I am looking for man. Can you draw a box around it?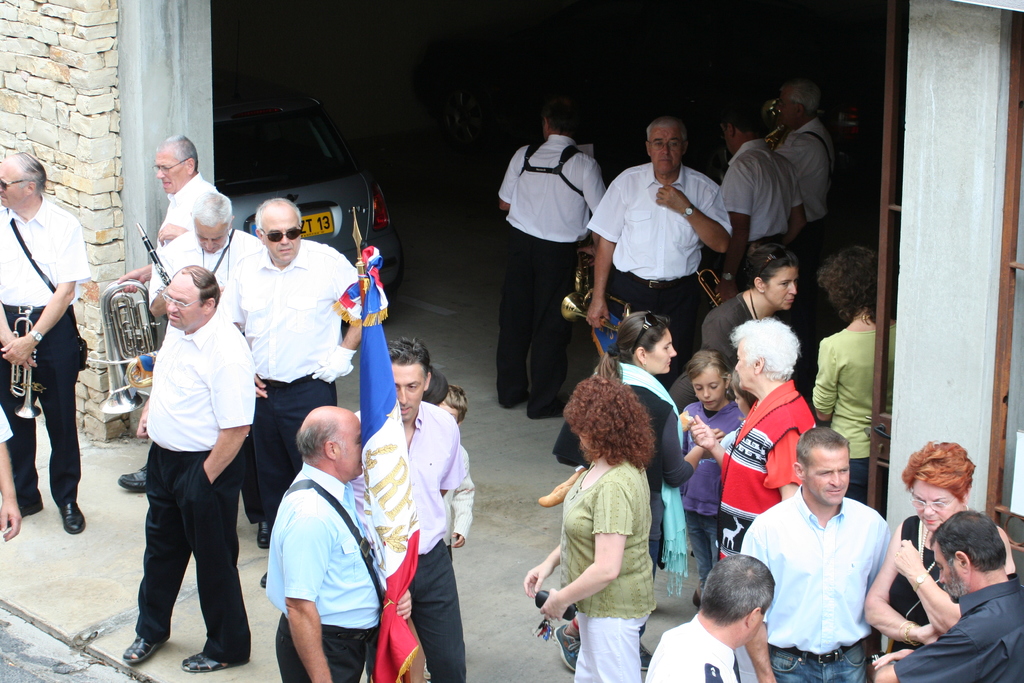
Sure, the bounding box is locate(771, 78, 836, 235).
